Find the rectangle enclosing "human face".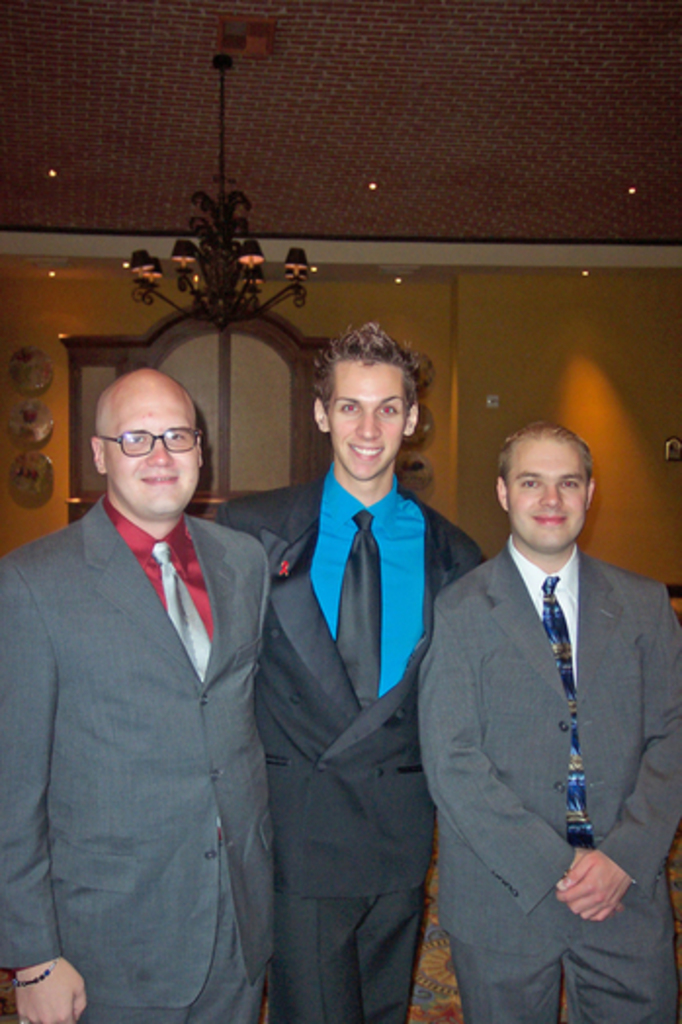
Rect(502, 434, 592, 553).
